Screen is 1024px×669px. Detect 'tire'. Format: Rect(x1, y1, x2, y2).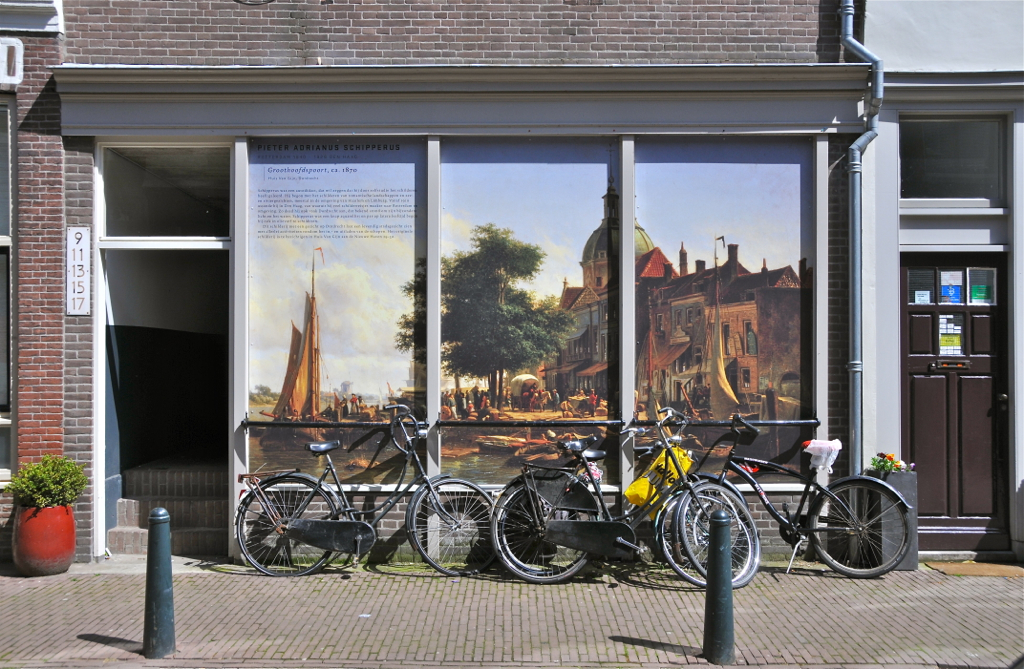
Rect(678, 482, 768, 591).
